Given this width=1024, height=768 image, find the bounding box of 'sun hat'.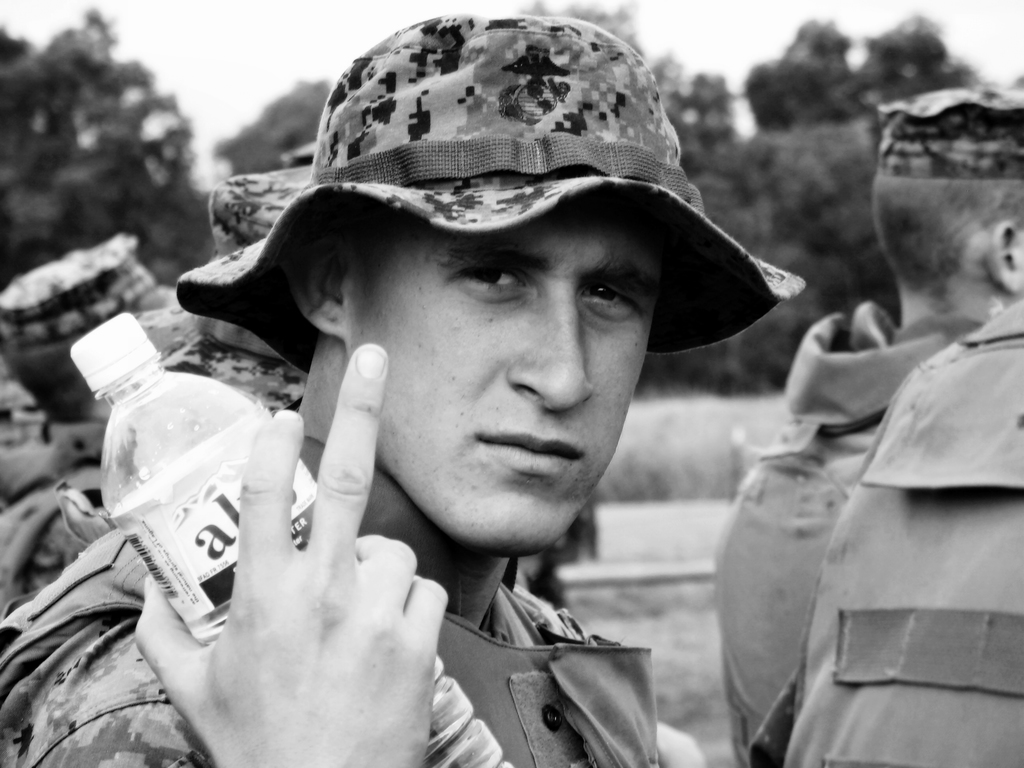
BBox(175, 12, 806, 376).
